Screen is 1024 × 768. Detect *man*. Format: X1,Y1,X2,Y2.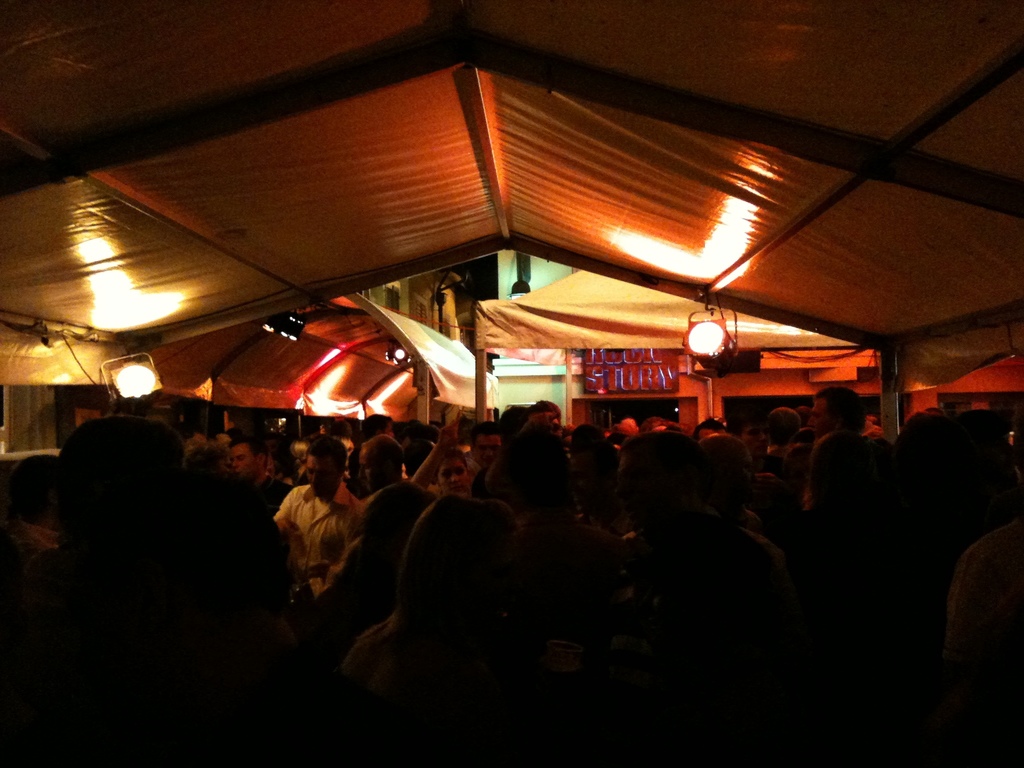
254,458,353,604.
